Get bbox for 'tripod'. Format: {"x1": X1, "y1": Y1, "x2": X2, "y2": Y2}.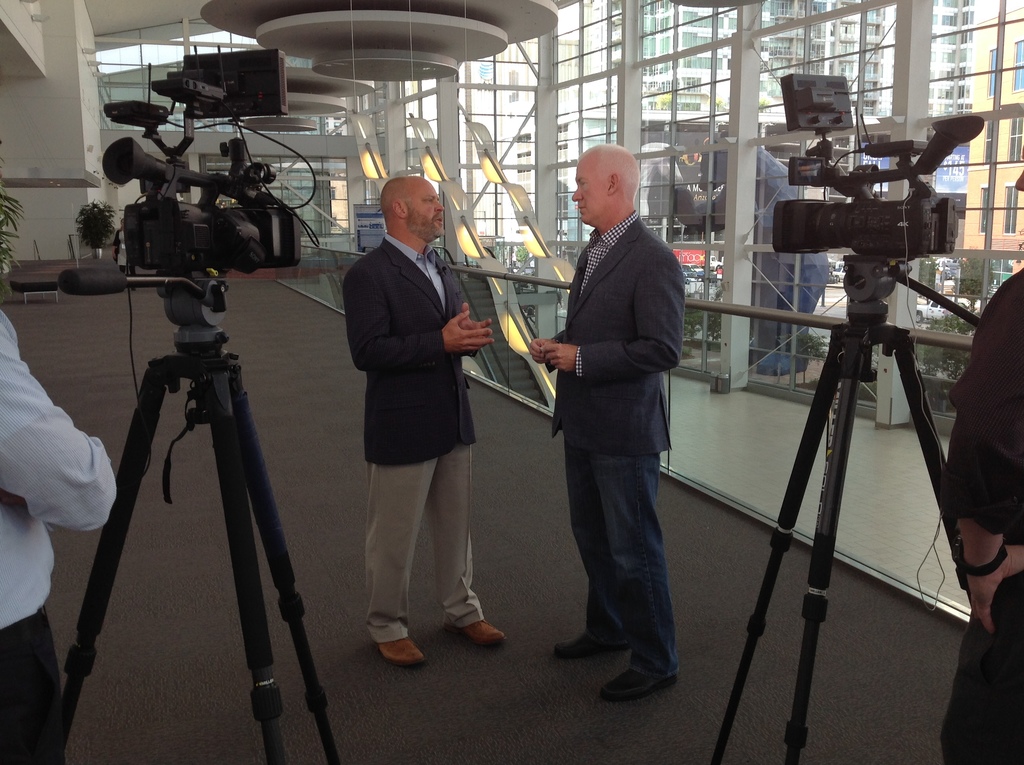
{"x1": 56, "y1": 271, "x2": 337, "y2": 764}.
